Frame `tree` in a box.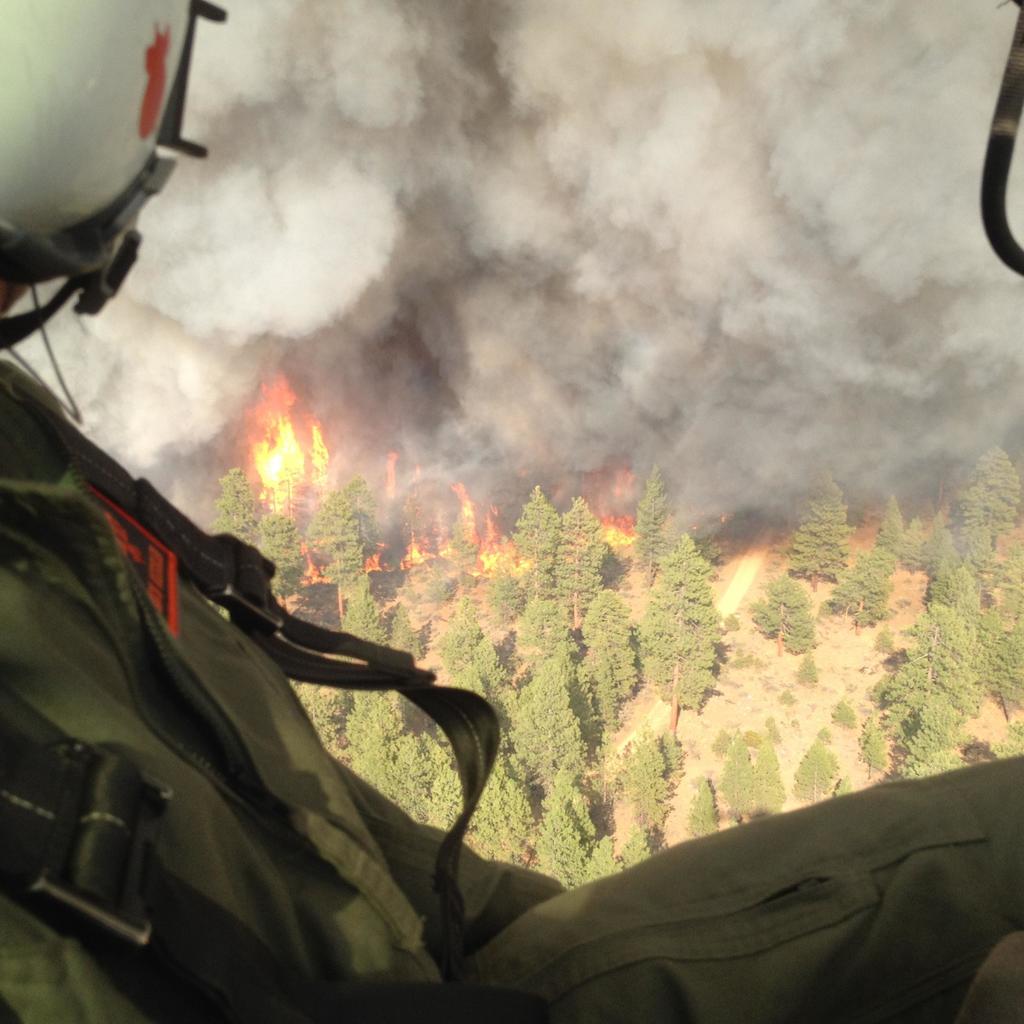
[383, 600, 420, 680].
